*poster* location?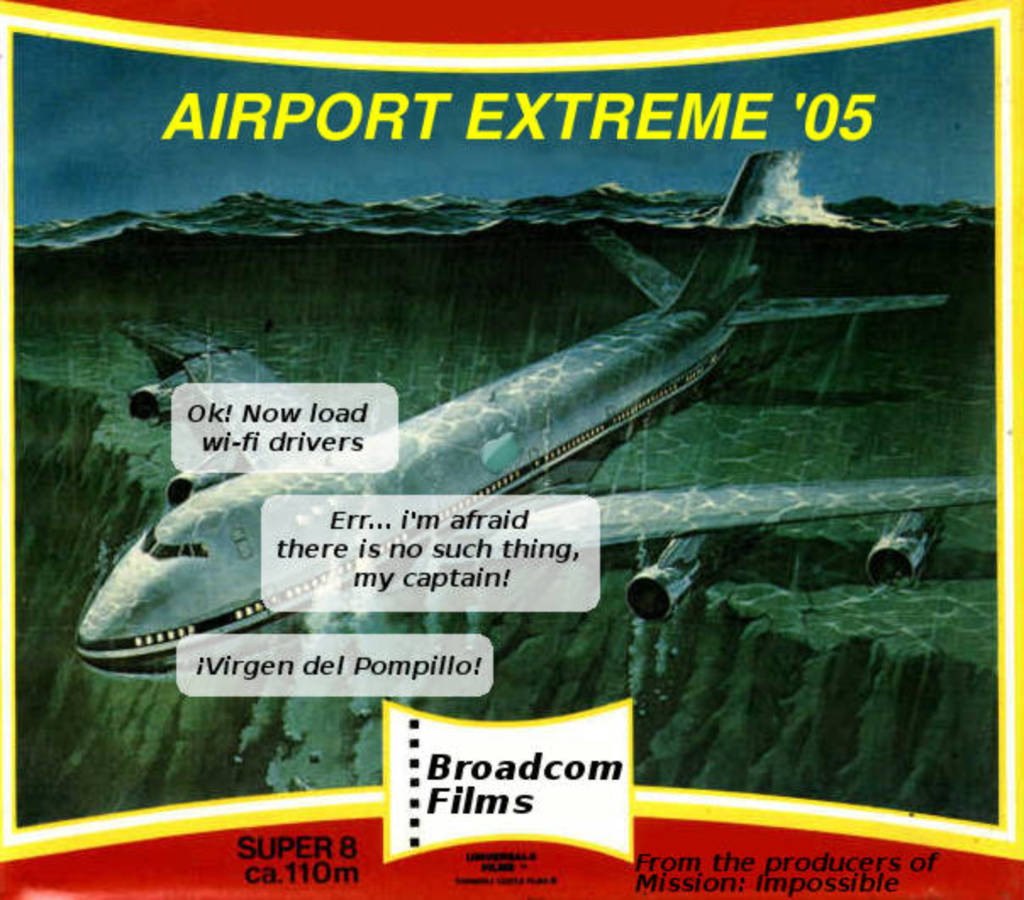
Rect(0, 0, 1022, 898)
